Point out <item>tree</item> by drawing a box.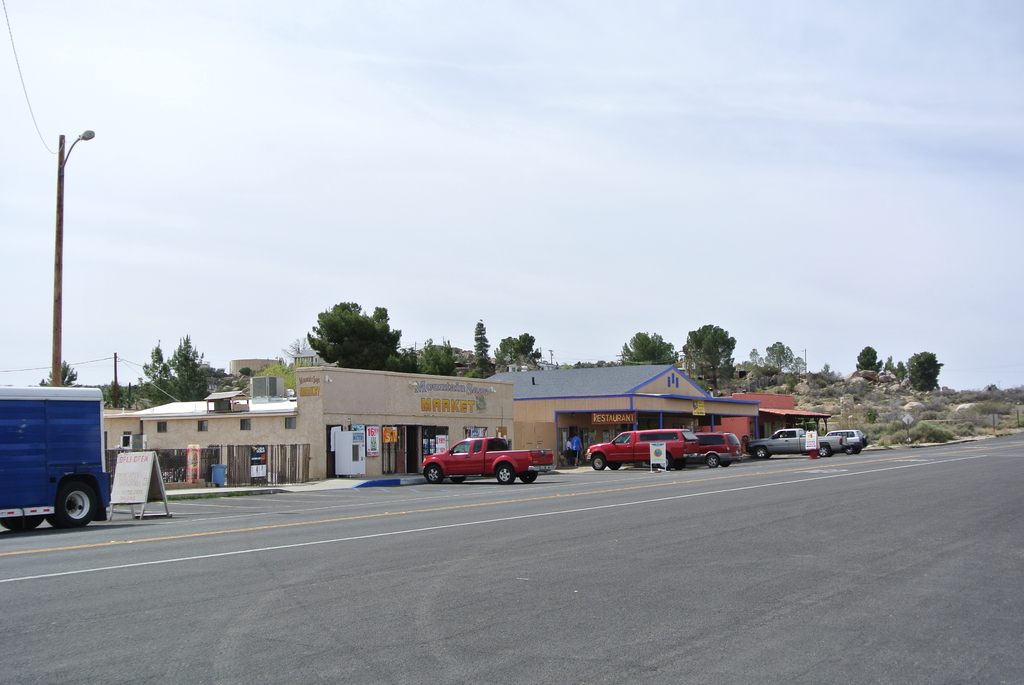
bbox=(490, 328, 540, 370).
